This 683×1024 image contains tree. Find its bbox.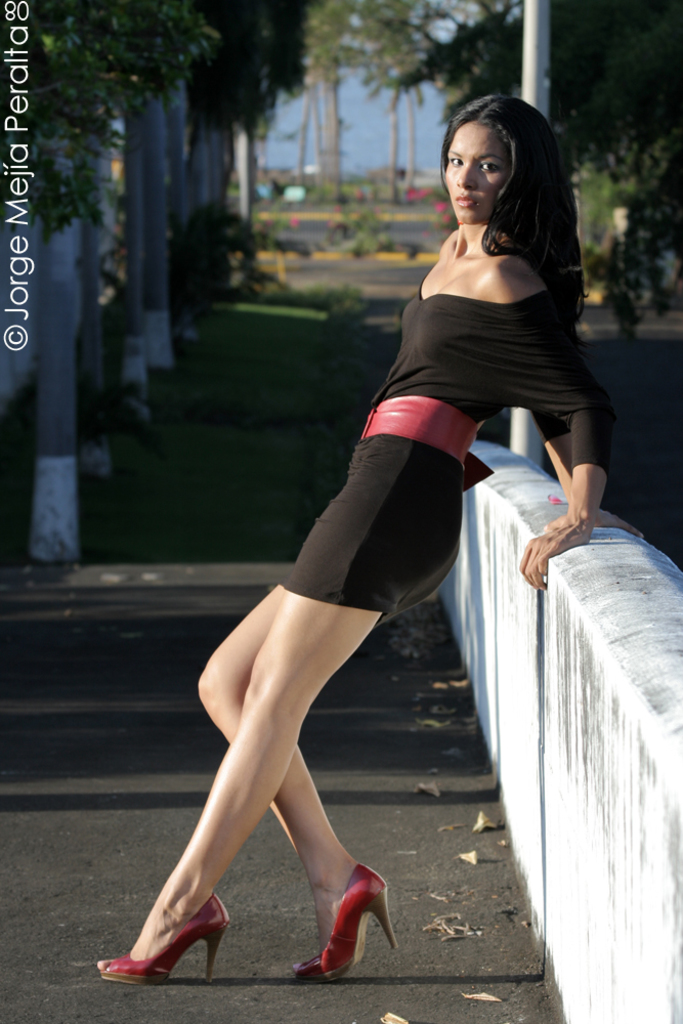
(410,0,682,336).
